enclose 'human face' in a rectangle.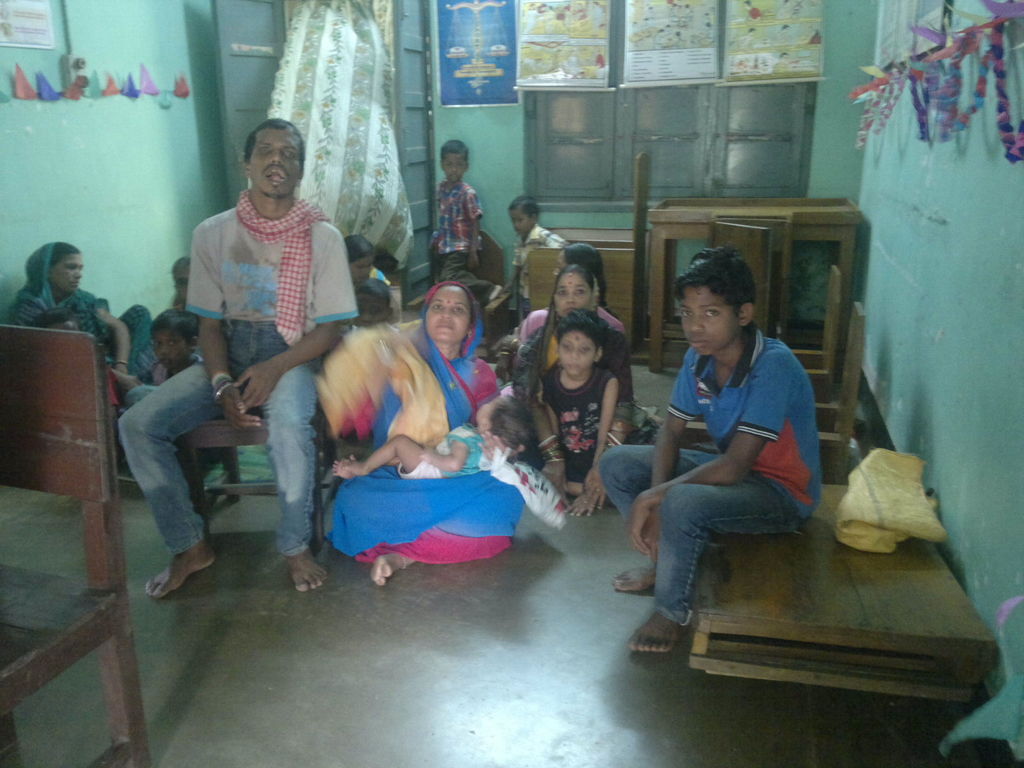
{"x1": 350, "y1": 259, "x2": 371, "y2": 280}.
